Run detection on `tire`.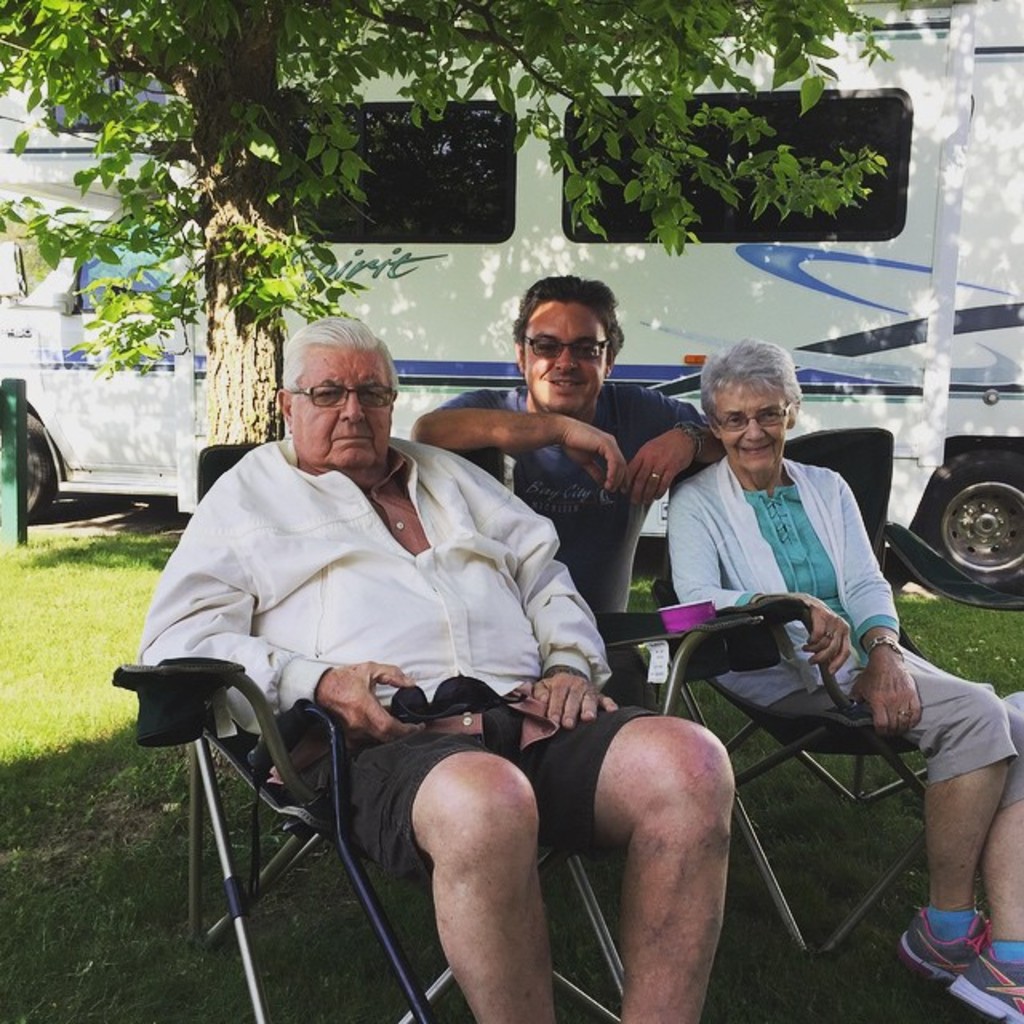
Result: BBox(904, 458, 1018, 605).
